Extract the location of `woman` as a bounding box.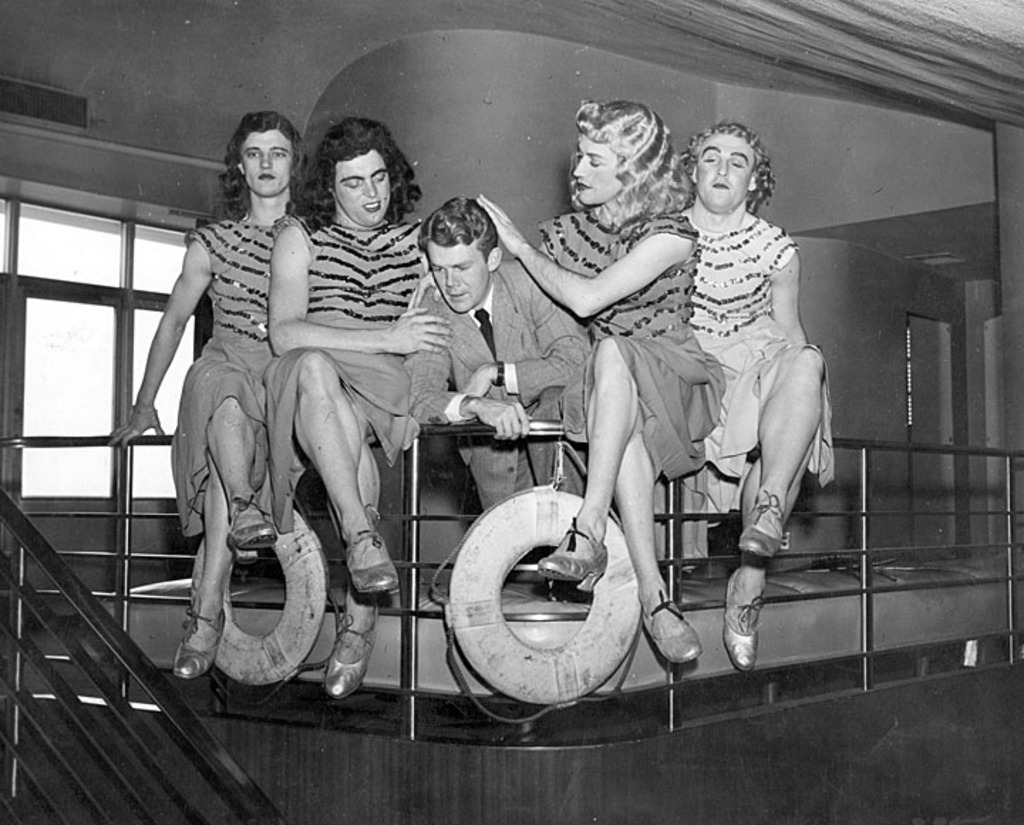
region(505, 80, 727, 683).
